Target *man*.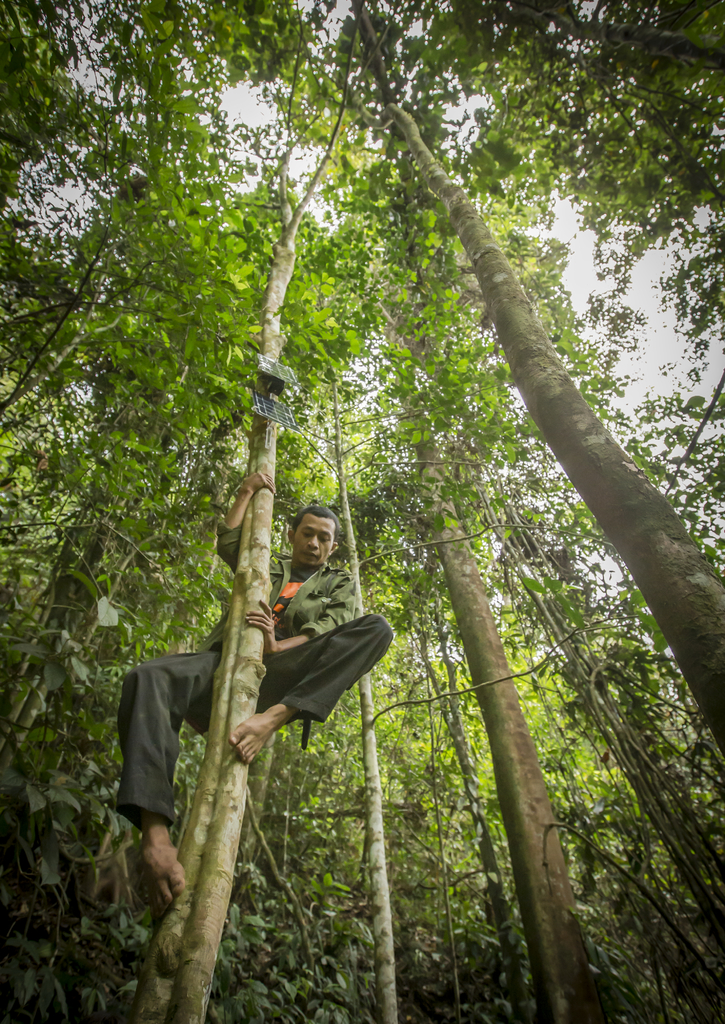
Target region: 125:471:398:877.
